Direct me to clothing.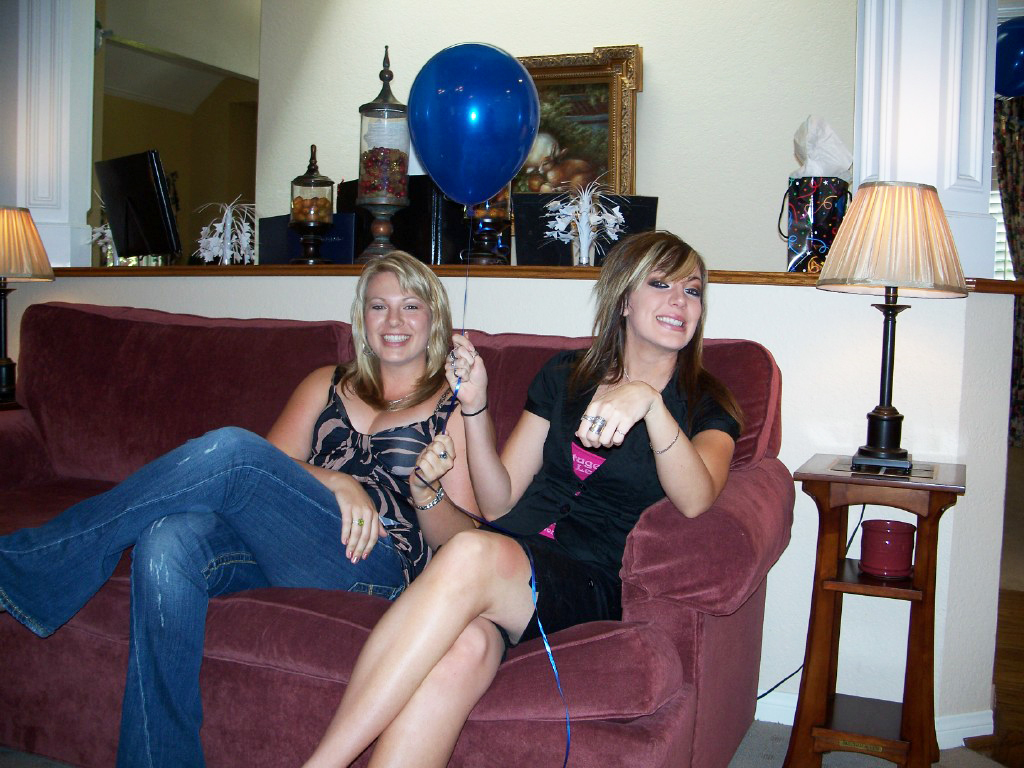
Direction: [0,389,459,767].
